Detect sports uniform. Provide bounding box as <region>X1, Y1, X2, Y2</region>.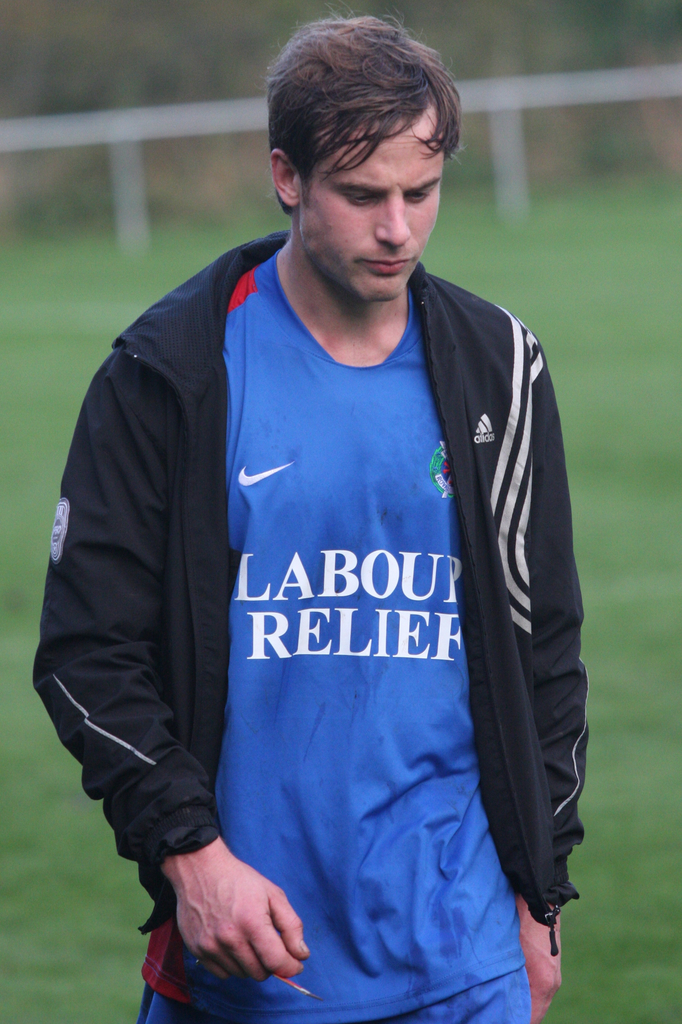
<region>28, 223, 583, 1023</region>.
